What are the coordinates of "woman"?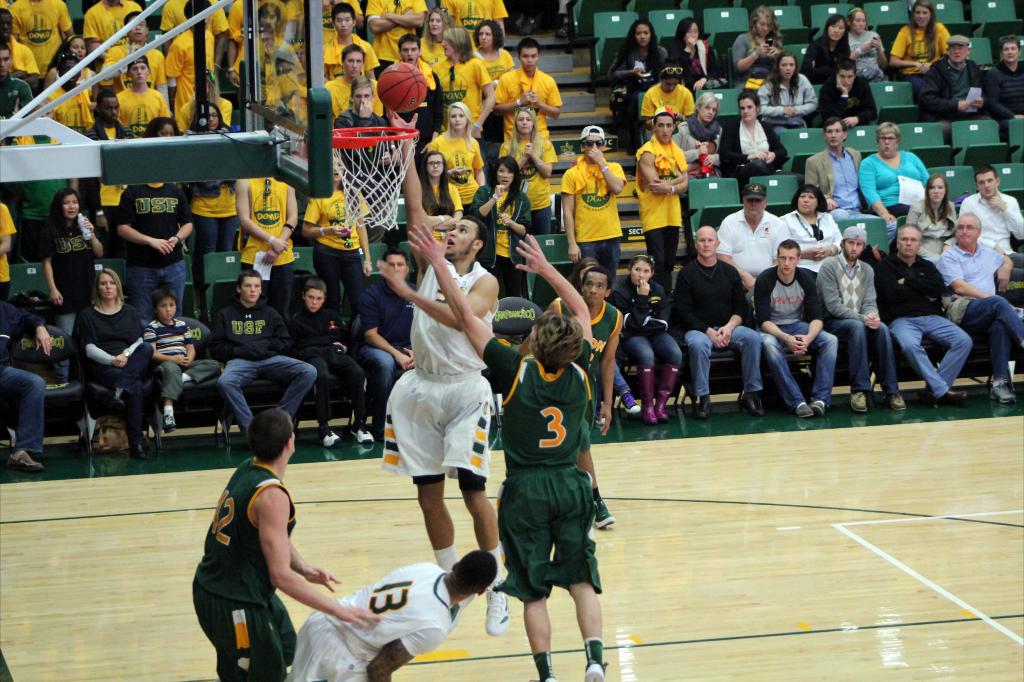
bbox(725, 14, 788, 84).
